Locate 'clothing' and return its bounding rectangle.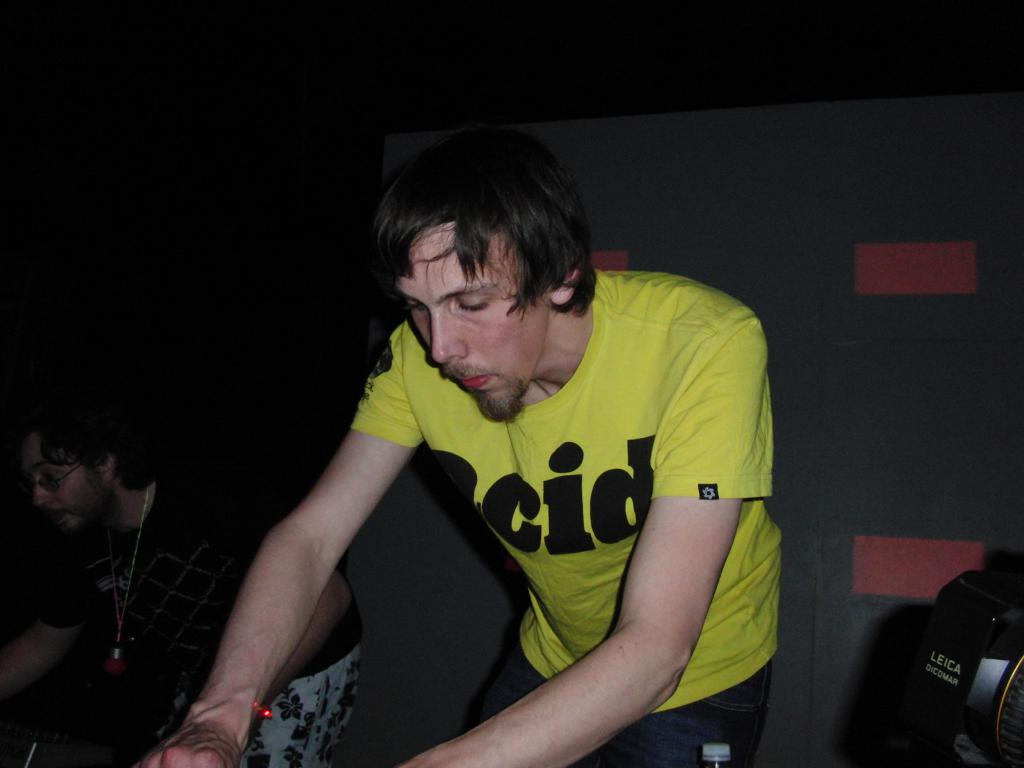
(x1=36, y1=477, x2=349, y2=766).
